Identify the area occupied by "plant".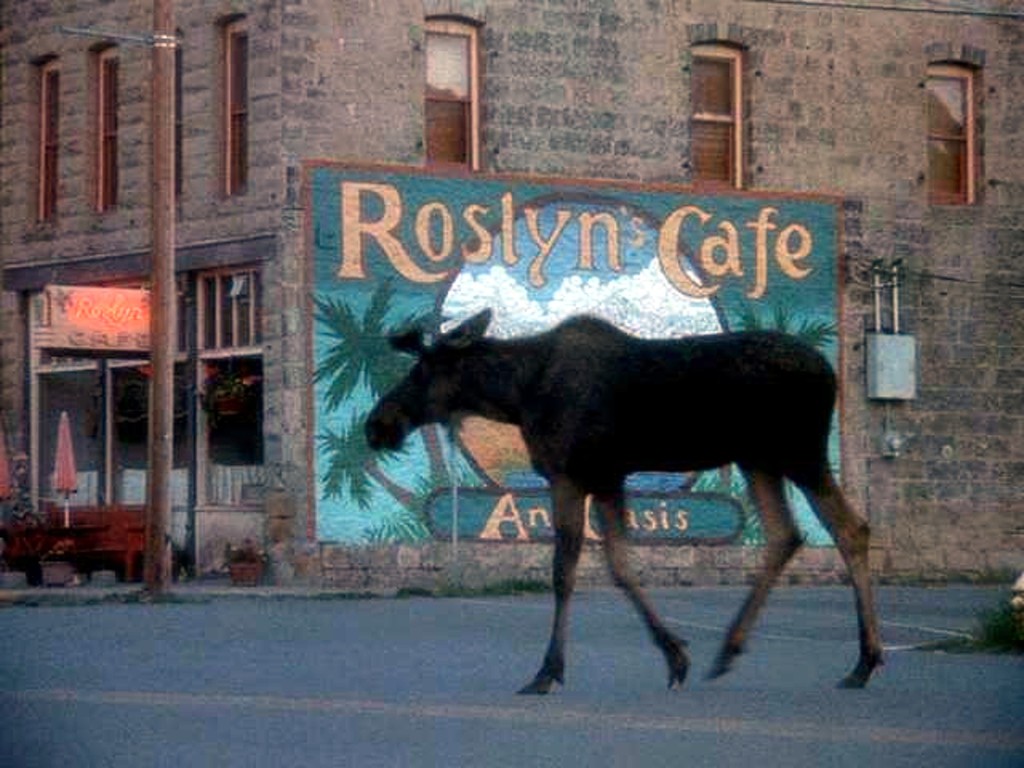
Area: 200/363/268/394.
